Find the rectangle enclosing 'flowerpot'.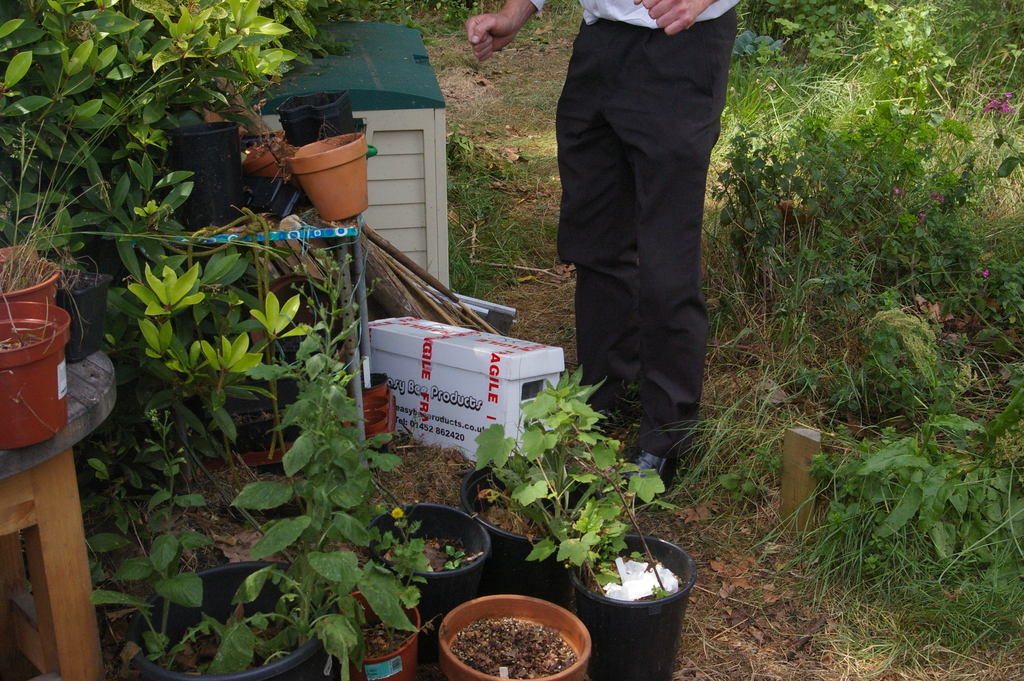
Rect(460, 461, 601, 597).
